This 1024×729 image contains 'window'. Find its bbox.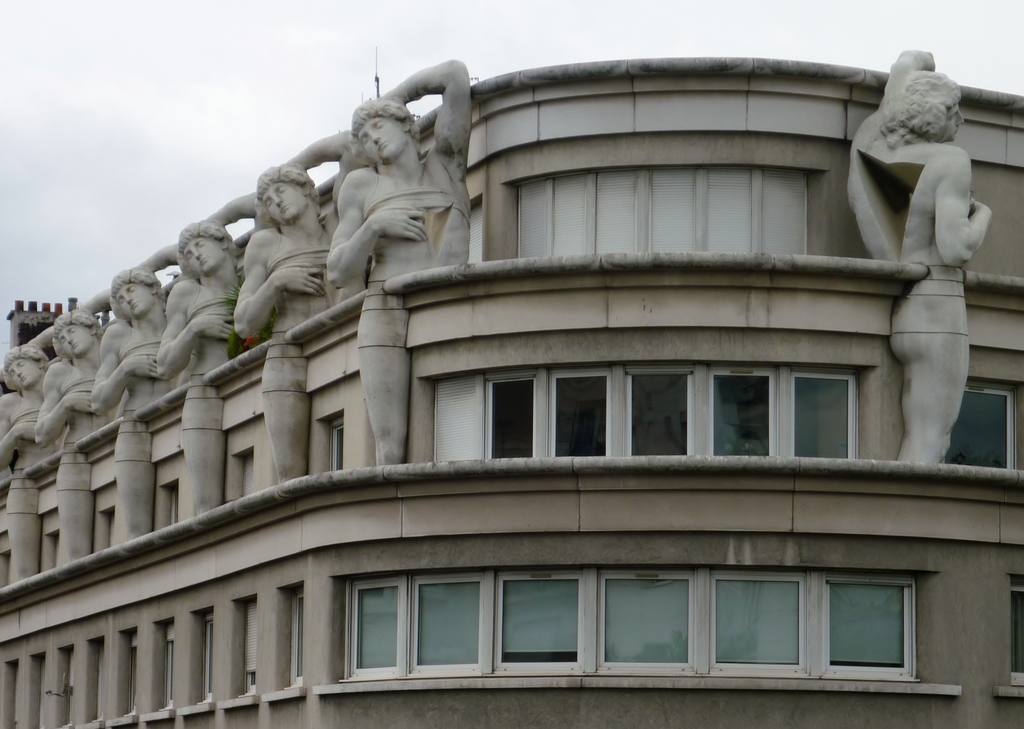
region(708, 168, 751, 251).
